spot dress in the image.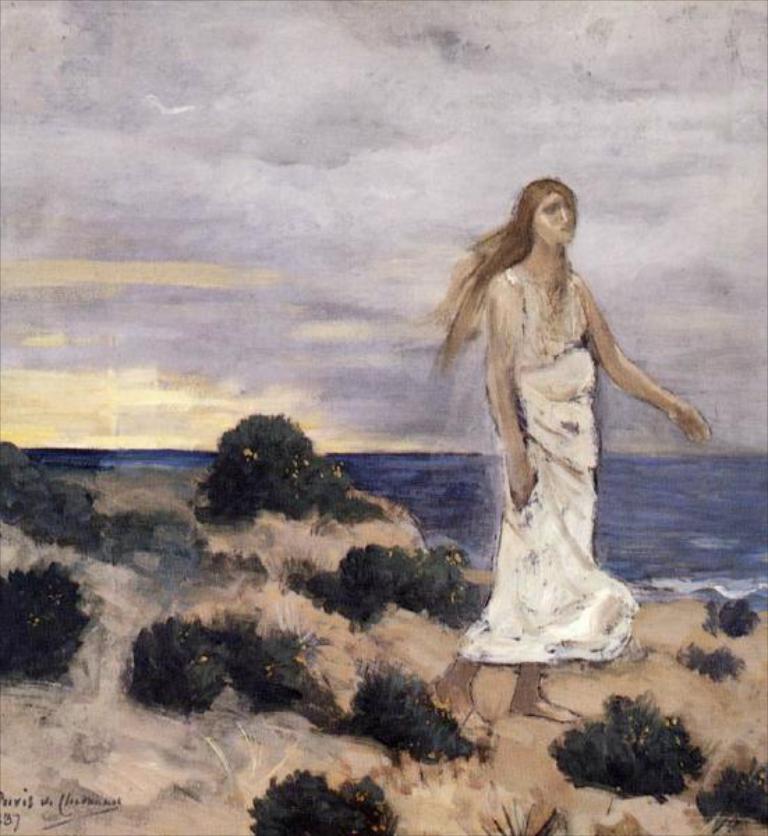
dress found at <region>397, 210, 716, 623</region>.
